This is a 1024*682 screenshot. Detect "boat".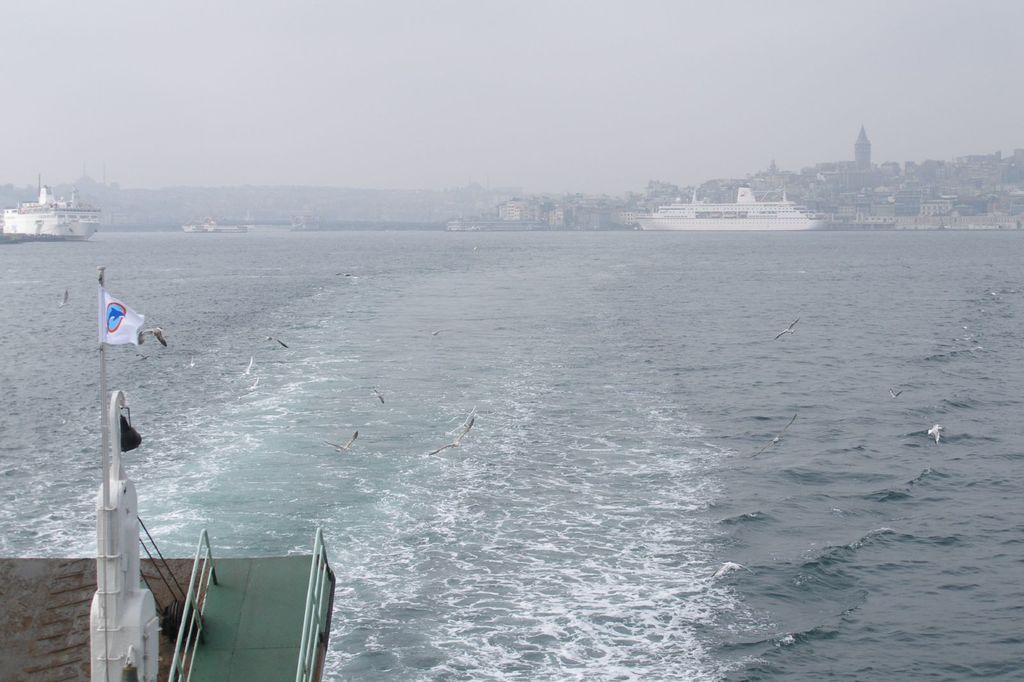
{"left": 0, "top": 186, "right": 100, "bottom": 241}.
